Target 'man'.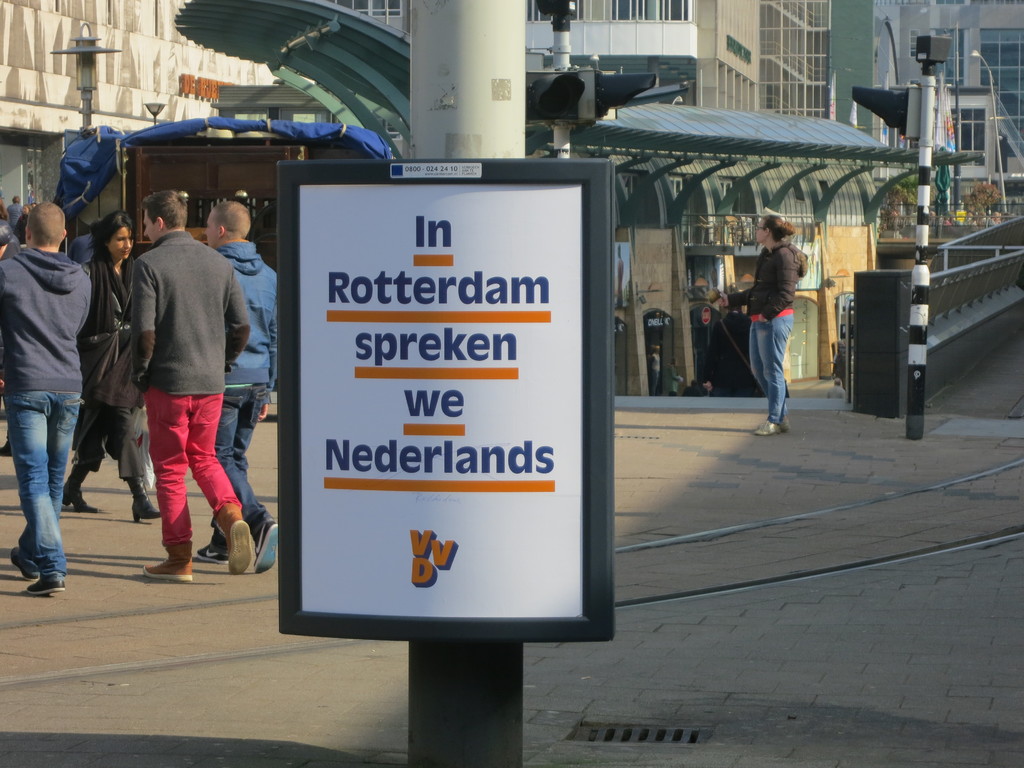
Target region: box(198, 199, 285, 573).
